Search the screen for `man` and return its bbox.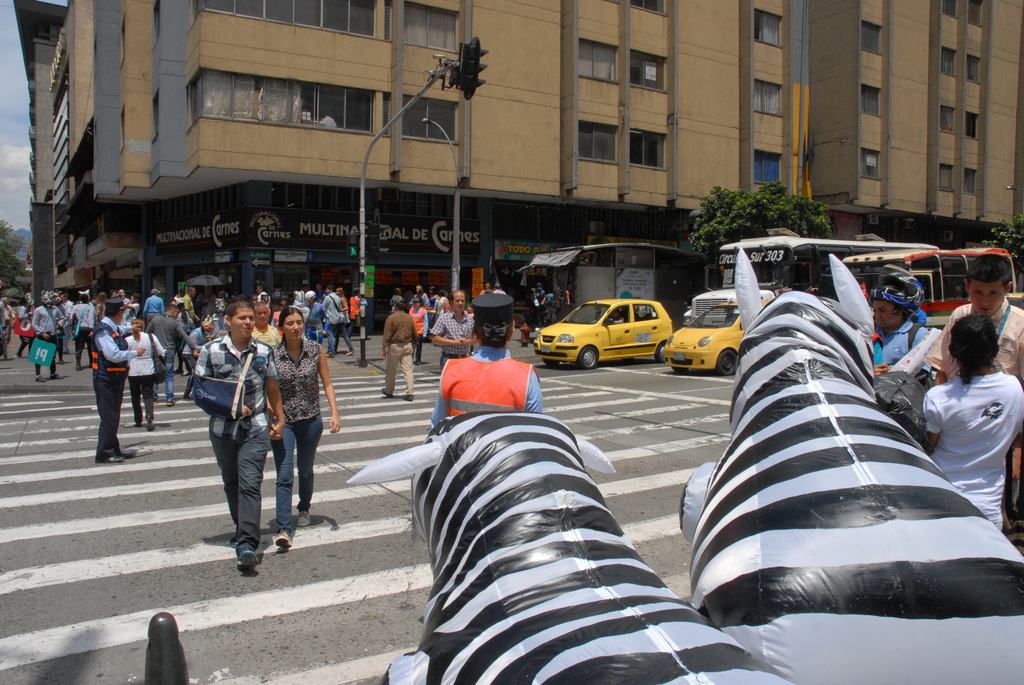
Found: BBox(68, 295, 97, 371).
